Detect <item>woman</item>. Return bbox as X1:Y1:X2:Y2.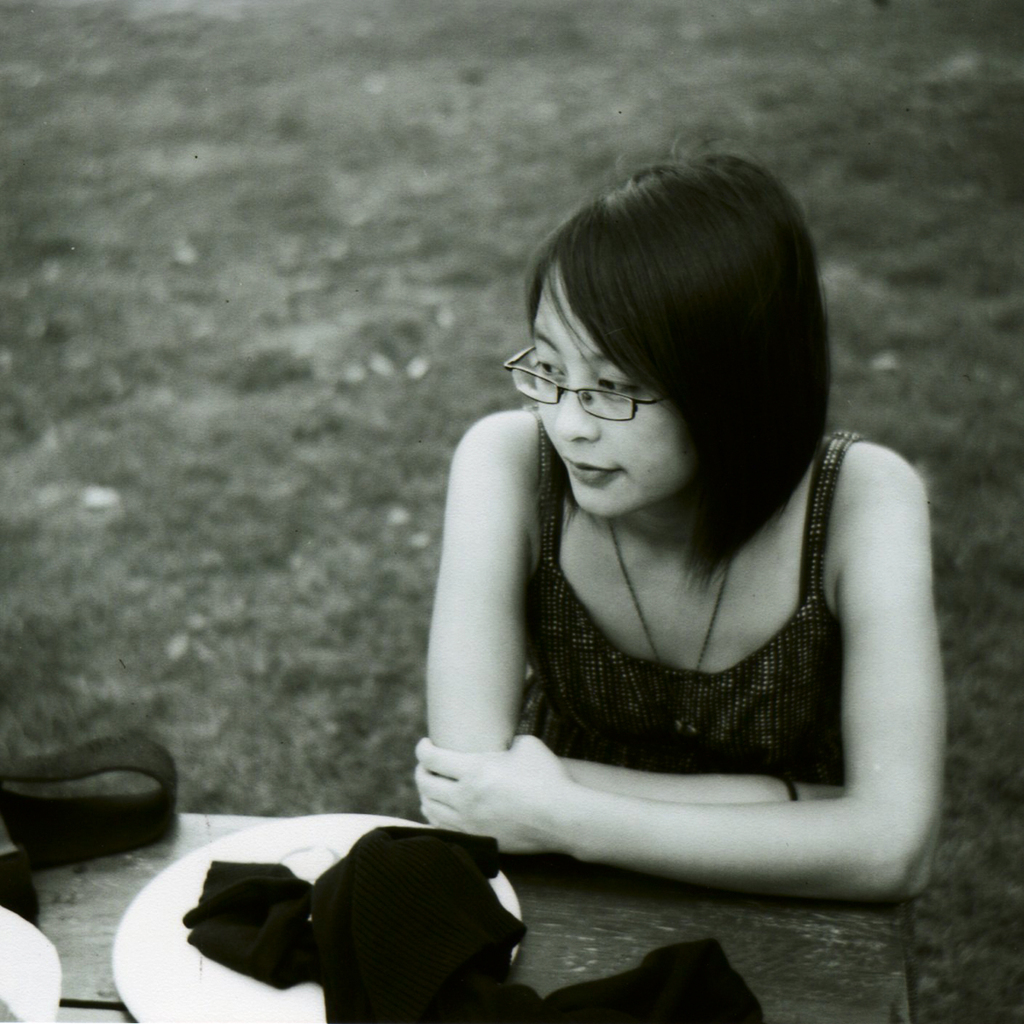
488:151:945:900.
